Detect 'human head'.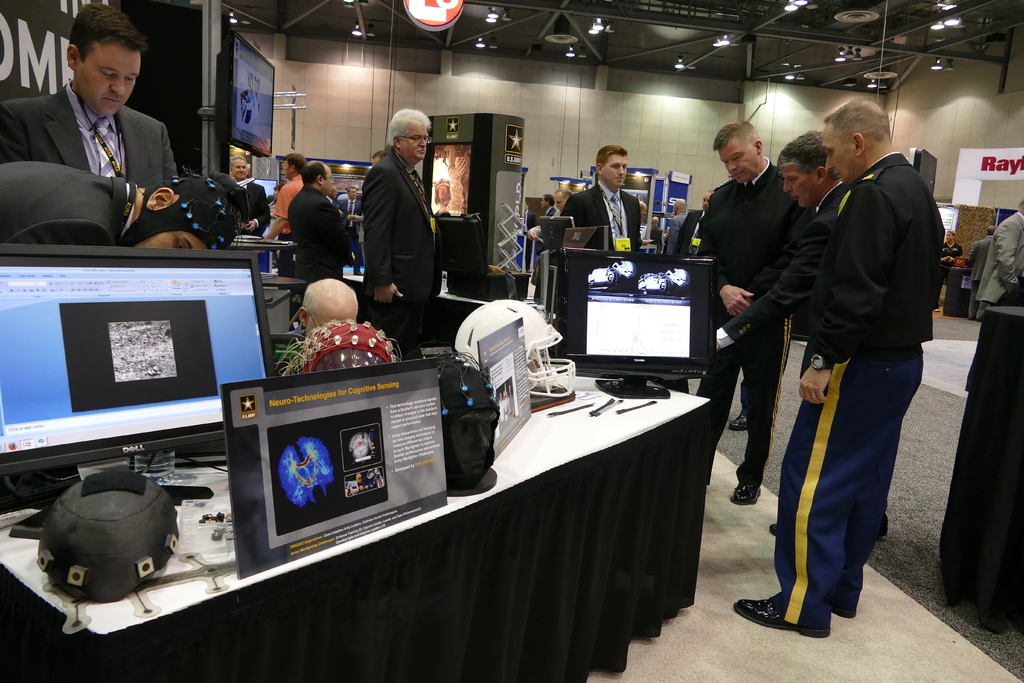
Detected at (left=540, top=194, right=551, bottom=210).
